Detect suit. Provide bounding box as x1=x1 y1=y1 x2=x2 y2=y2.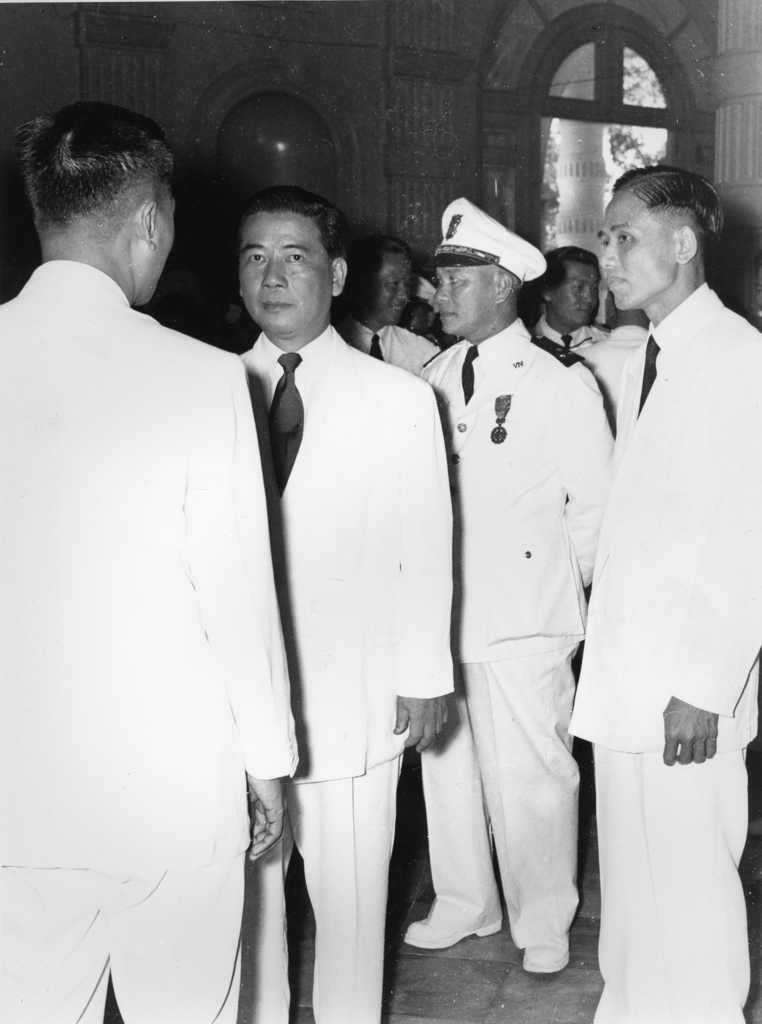
x1=0 y1=255 x2=303 y2=1023.
